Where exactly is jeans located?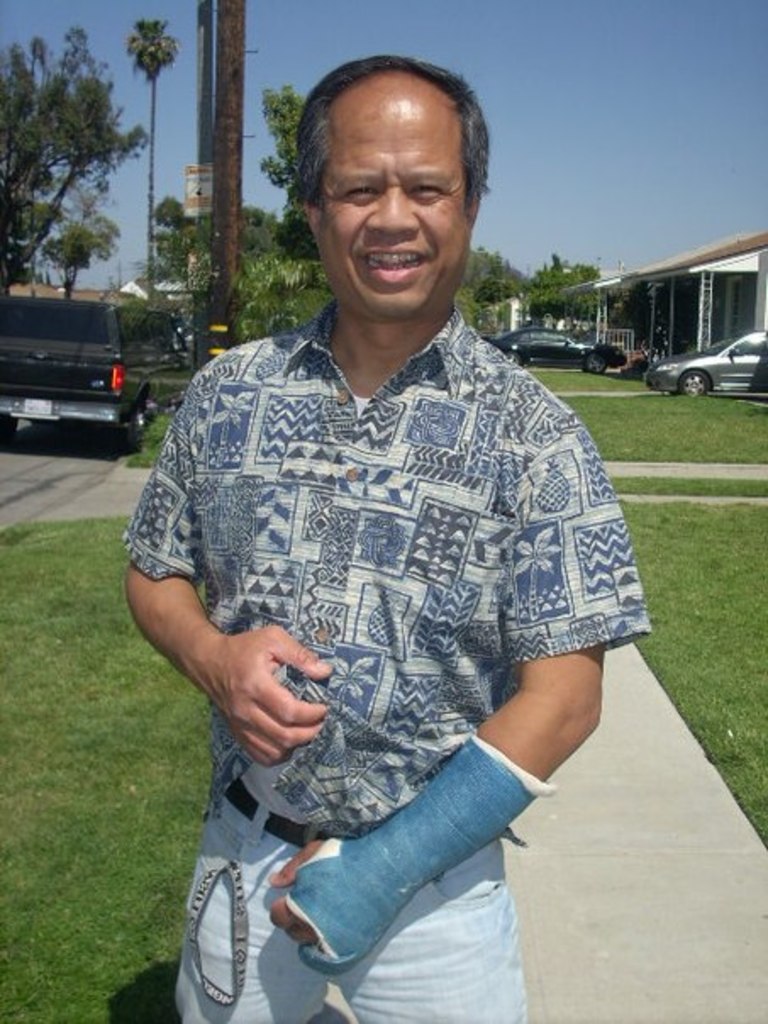
Its bounding box is bbox=[170, 788, 536, 1022].
